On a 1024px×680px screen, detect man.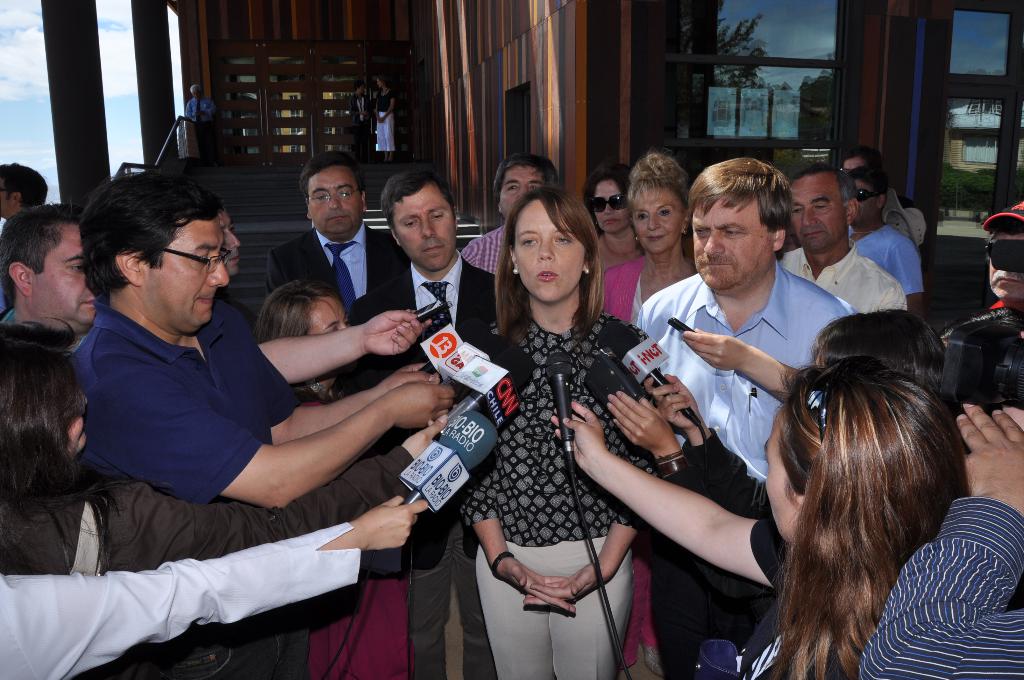
box=[637, 158, 860, 679].
